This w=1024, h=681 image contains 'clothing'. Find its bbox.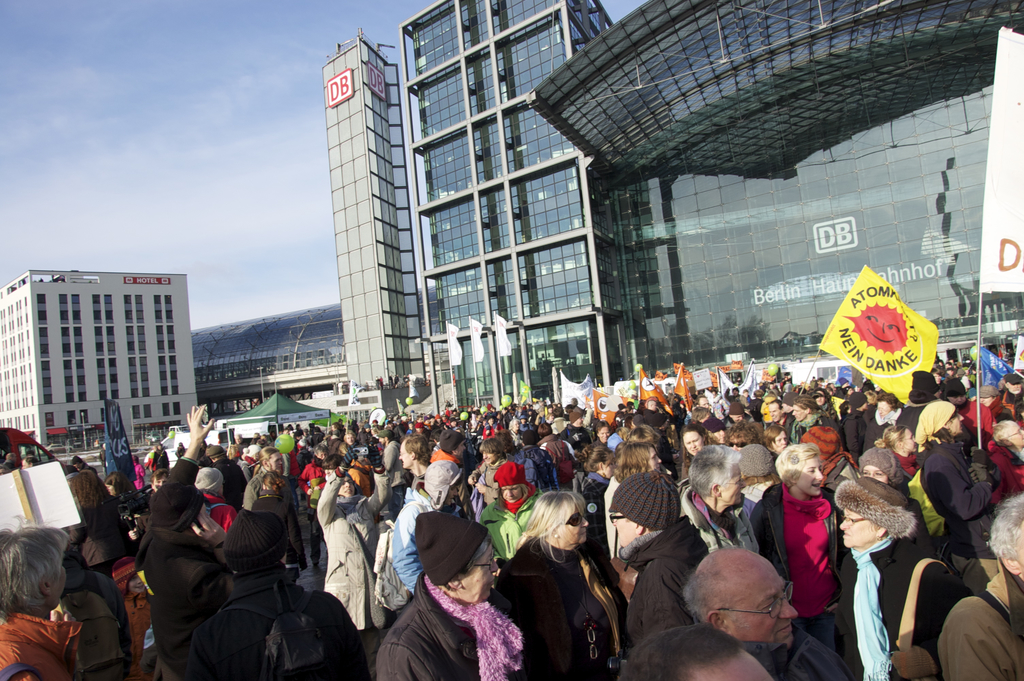
x1=835, y1=529, x2=972, y2=680.
